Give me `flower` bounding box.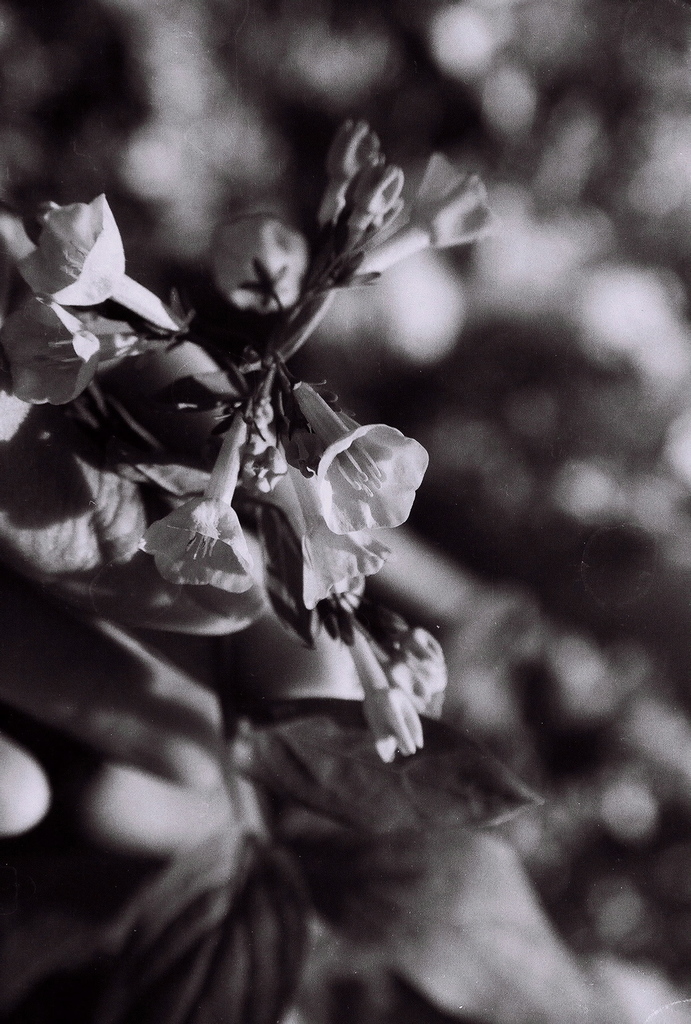
region(232, 366, 431, 653).
